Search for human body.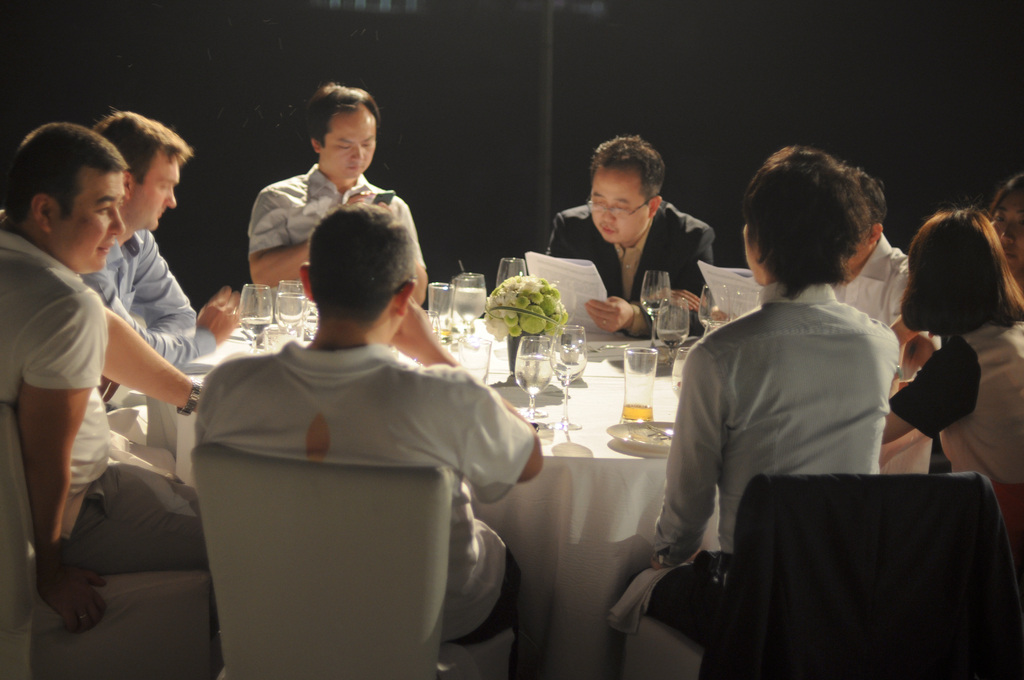
Found at detection(881, 318, 1023, 573).
